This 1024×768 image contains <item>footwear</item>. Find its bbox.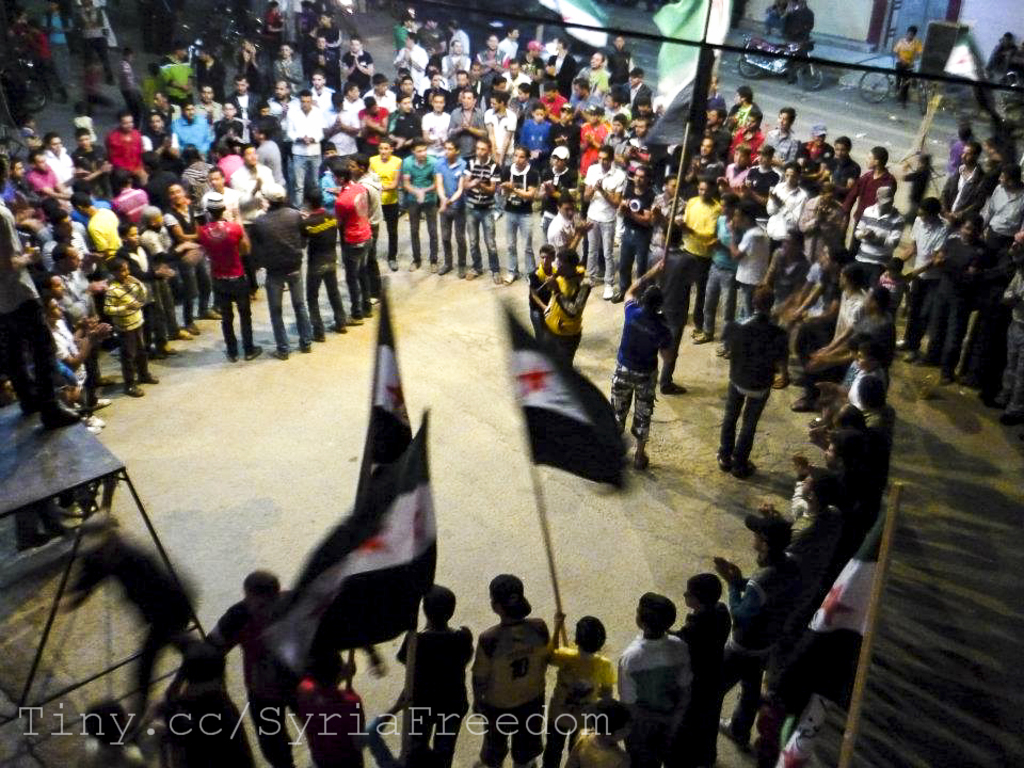
<box>1002,412,1014,421</box>.
